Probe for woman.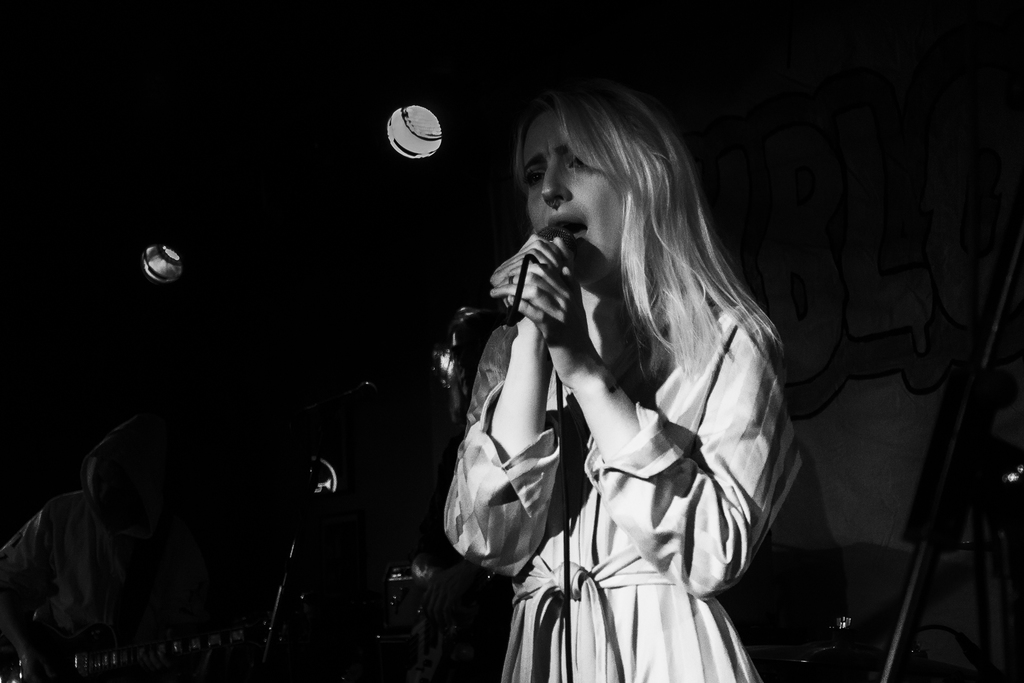
Probe result: left=438, top=93, right=803, bottom=680.
